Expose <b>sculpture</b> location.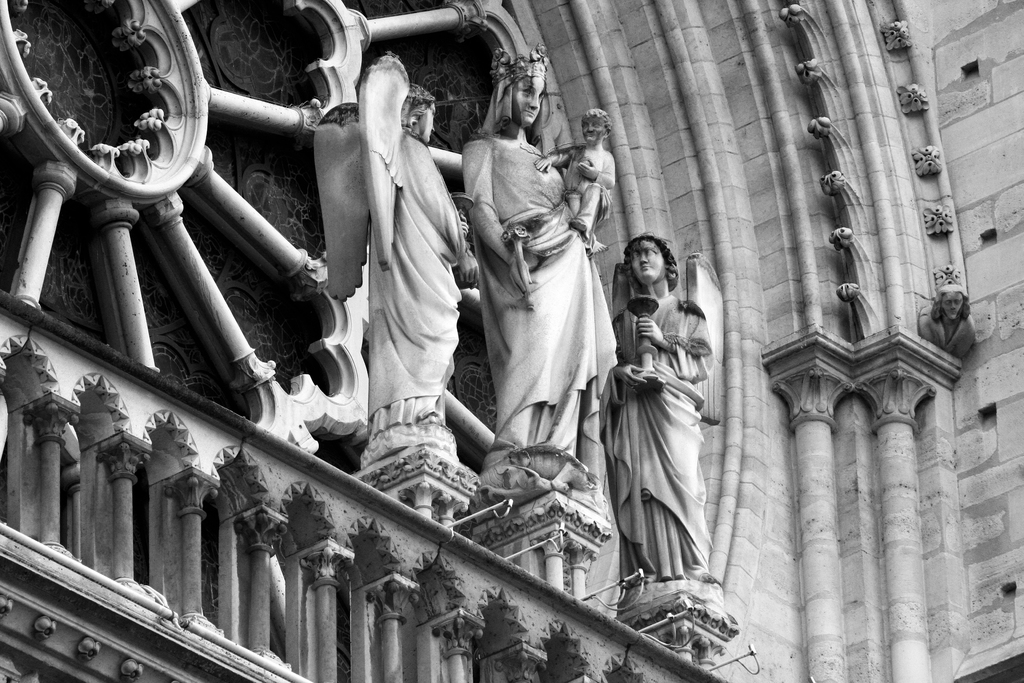
Exposed at box=[508, 108, 622, 299].
